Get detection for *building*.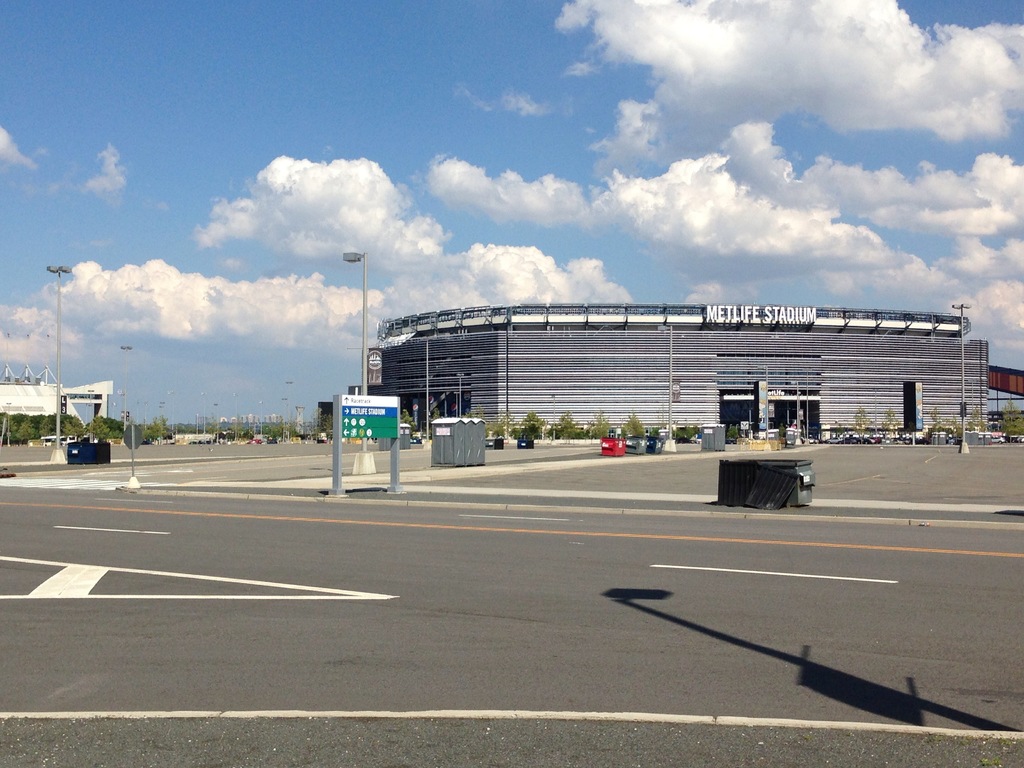
Detection: {"left": 228, "top": 417, "right": 236, "bottom": 424}.
